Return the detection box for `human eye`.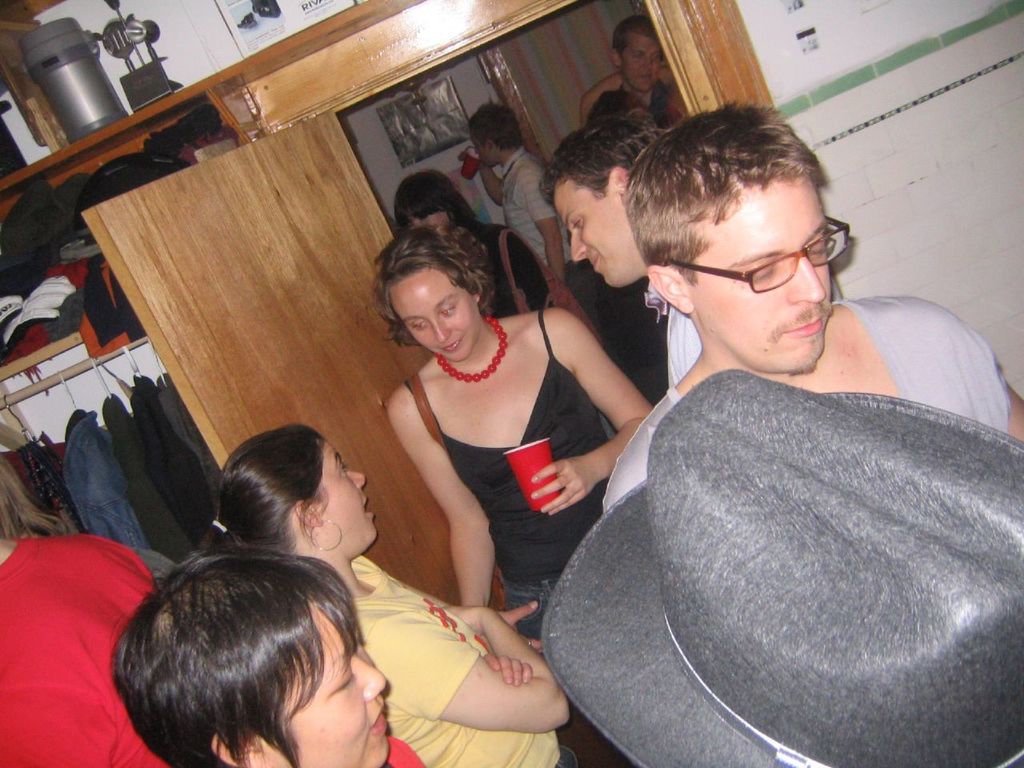
box(806, 242, 834, 264).
